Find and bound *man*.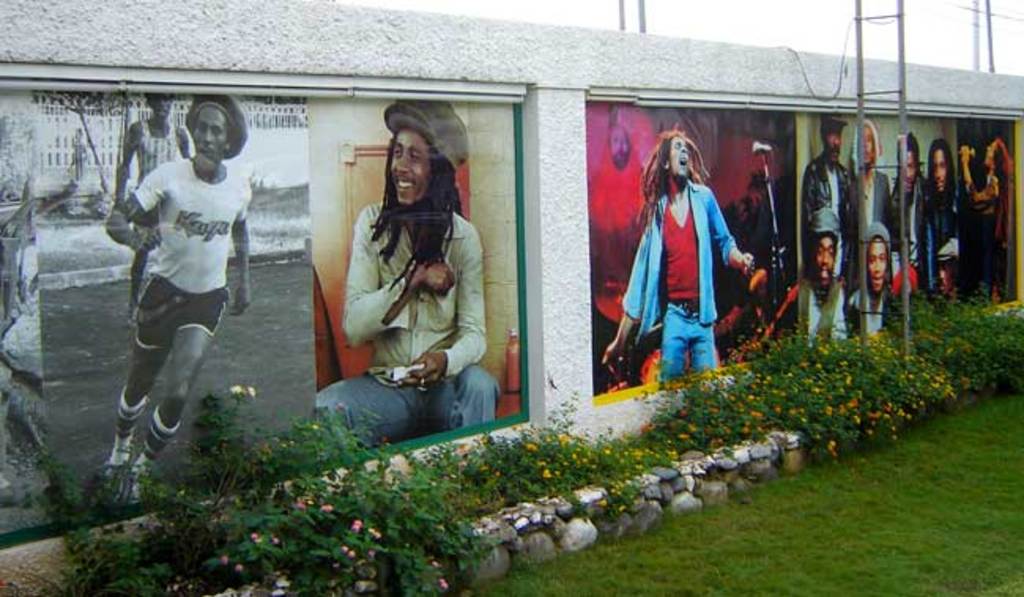
Bound: [left=799, top=210, right=851, bottom=343].
